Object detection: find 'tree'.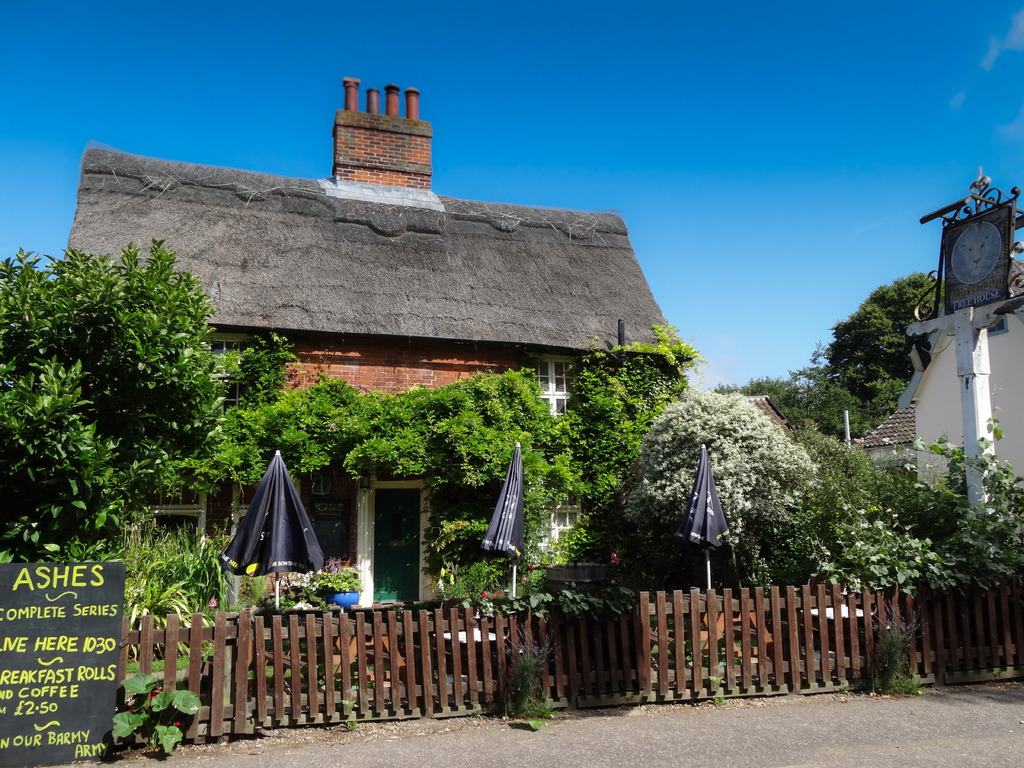
detection(0, 231, 218, 591).
